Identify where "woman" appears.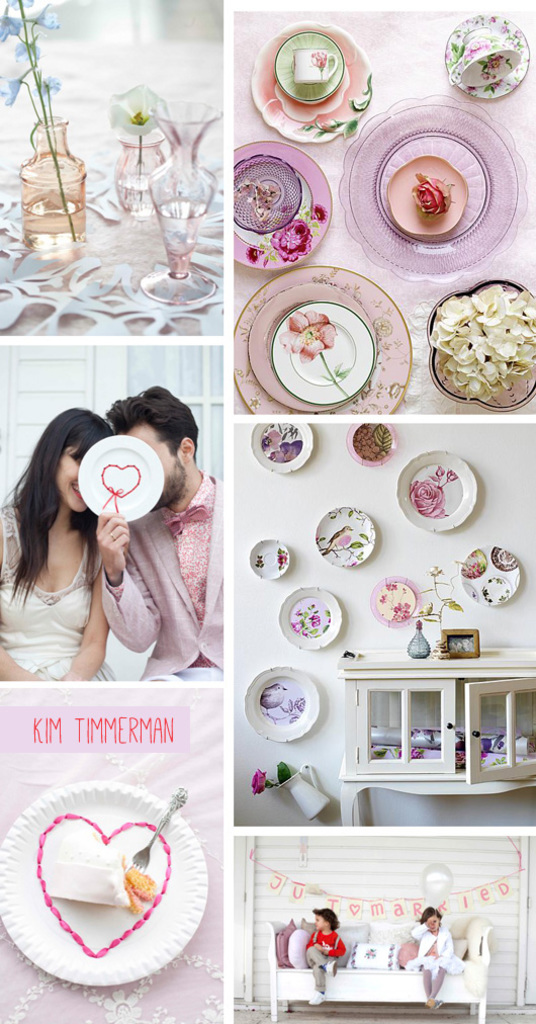
Appears at 6, 399, 138, 683.
